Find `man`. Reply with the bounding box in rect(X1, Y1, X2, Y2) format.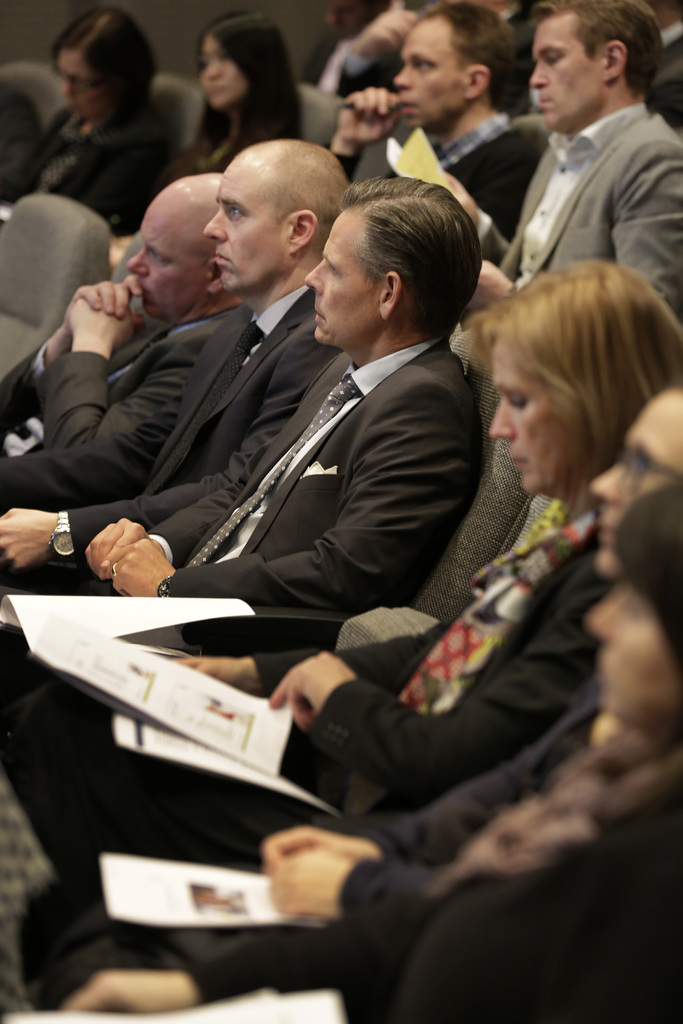
rect(0, 132, 367, 616).
